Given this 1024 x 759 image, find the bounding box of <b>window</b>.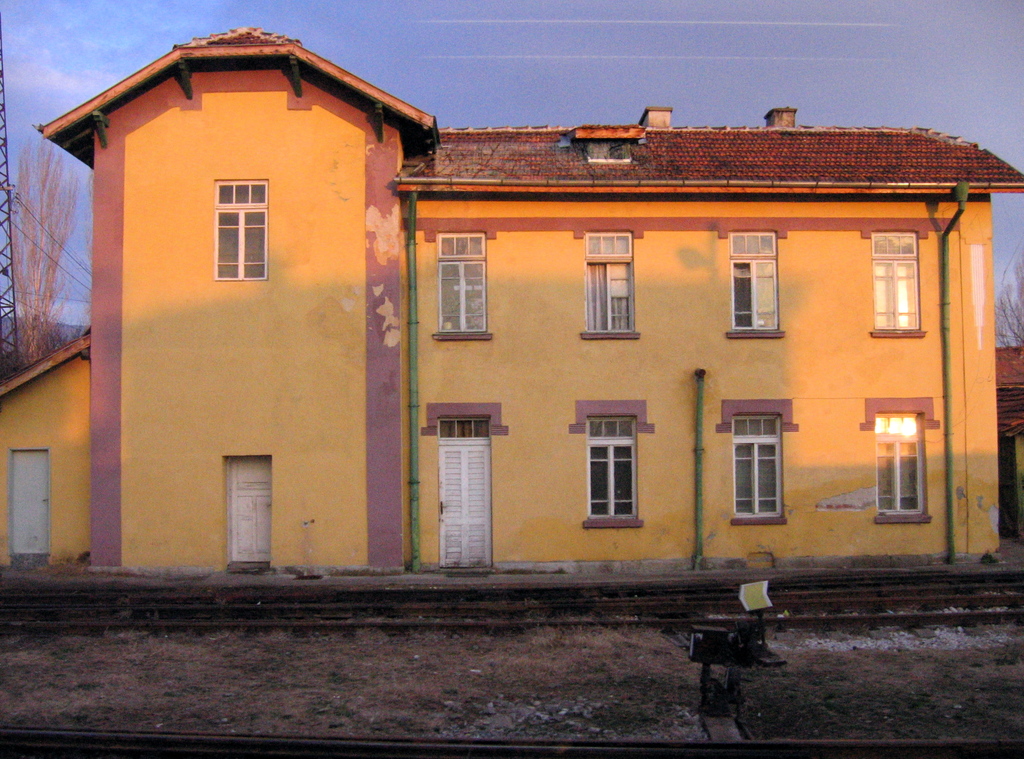
{"x1": 872, "y1": 230, "x2": 923, "y2": 330}.
